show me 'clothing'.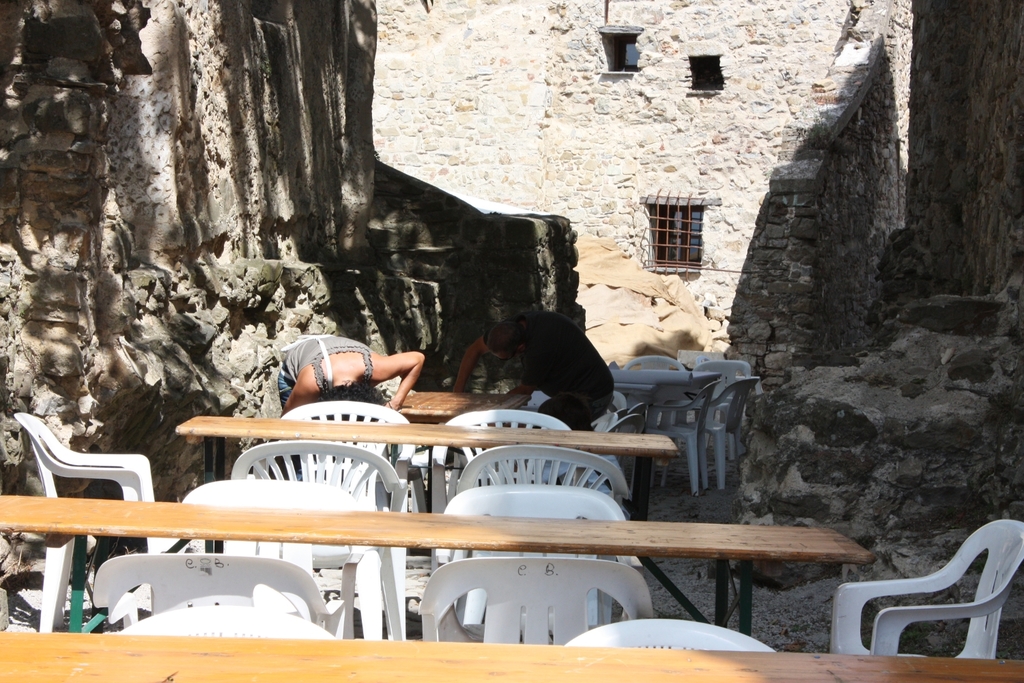
'clothing' is here: [x1=258, y1=334, x2=376, y2=421].
